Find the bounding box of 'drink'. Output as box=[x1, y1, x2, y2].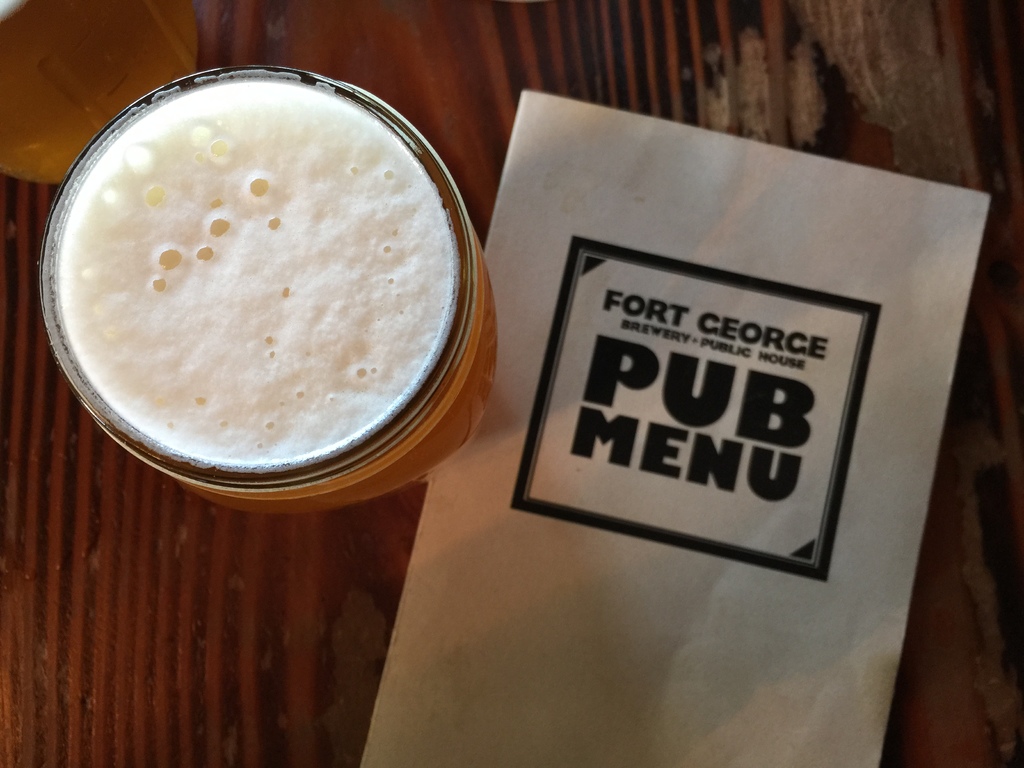
box=[54, 81, 518, 511].
